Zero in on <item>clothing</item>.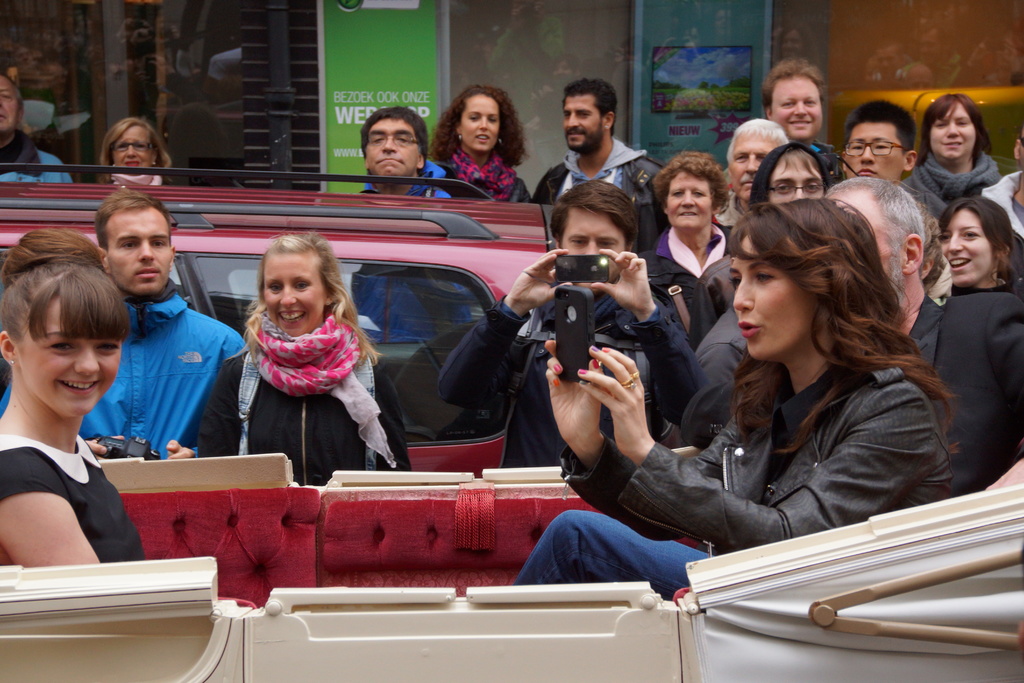
Zeroed in: locate(83, 164, 175, 183).
